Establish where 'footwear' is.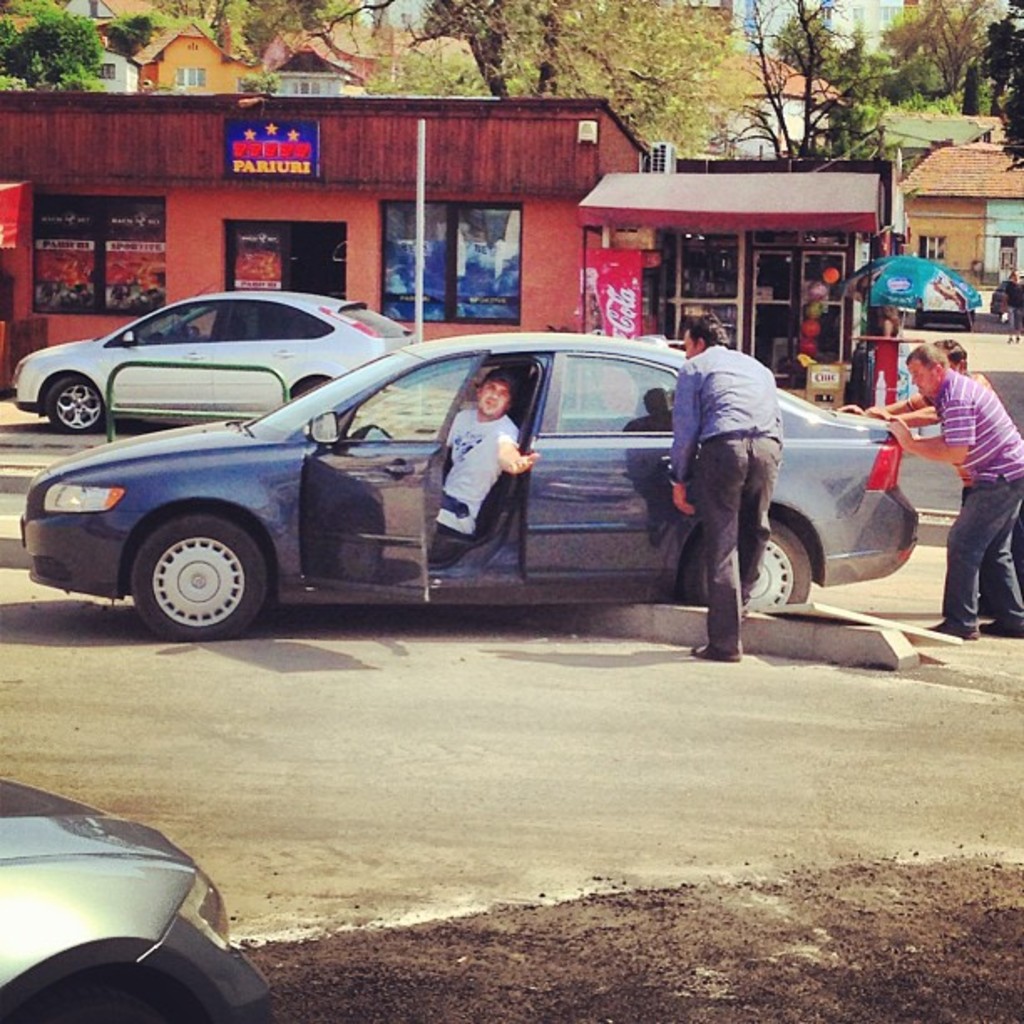
Established at pyautogui.locateOnScreen(686, 644, 740, 664).
